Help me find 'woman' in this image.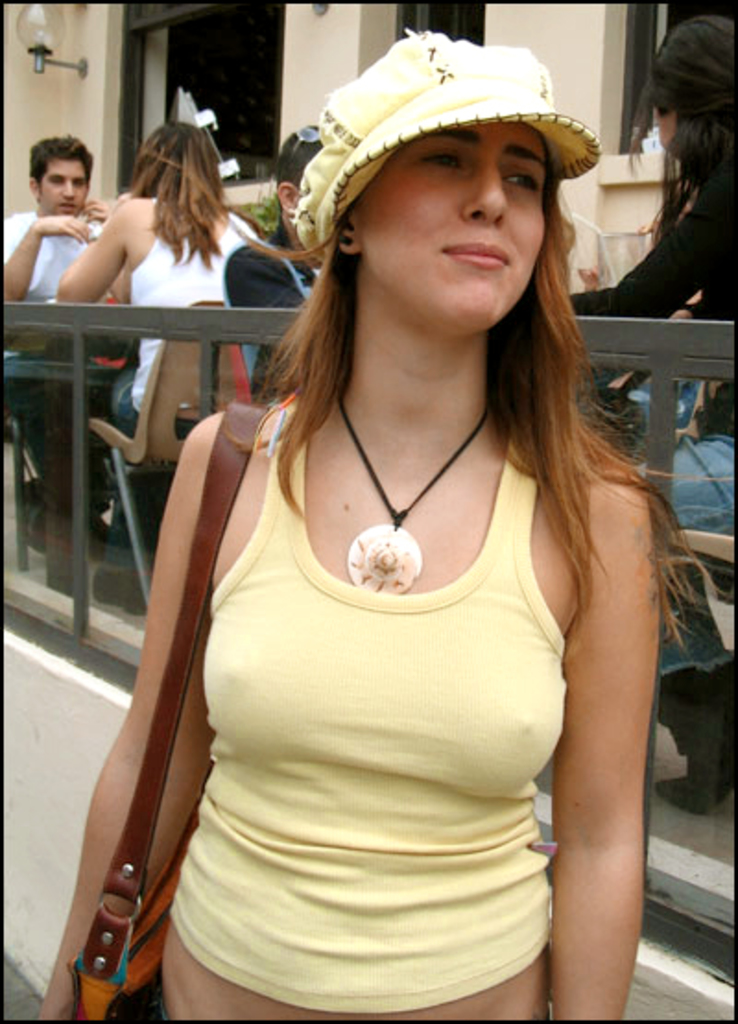
Found it: {"left": 563, "top": 7, "right": 736, "bottom": 816}.
